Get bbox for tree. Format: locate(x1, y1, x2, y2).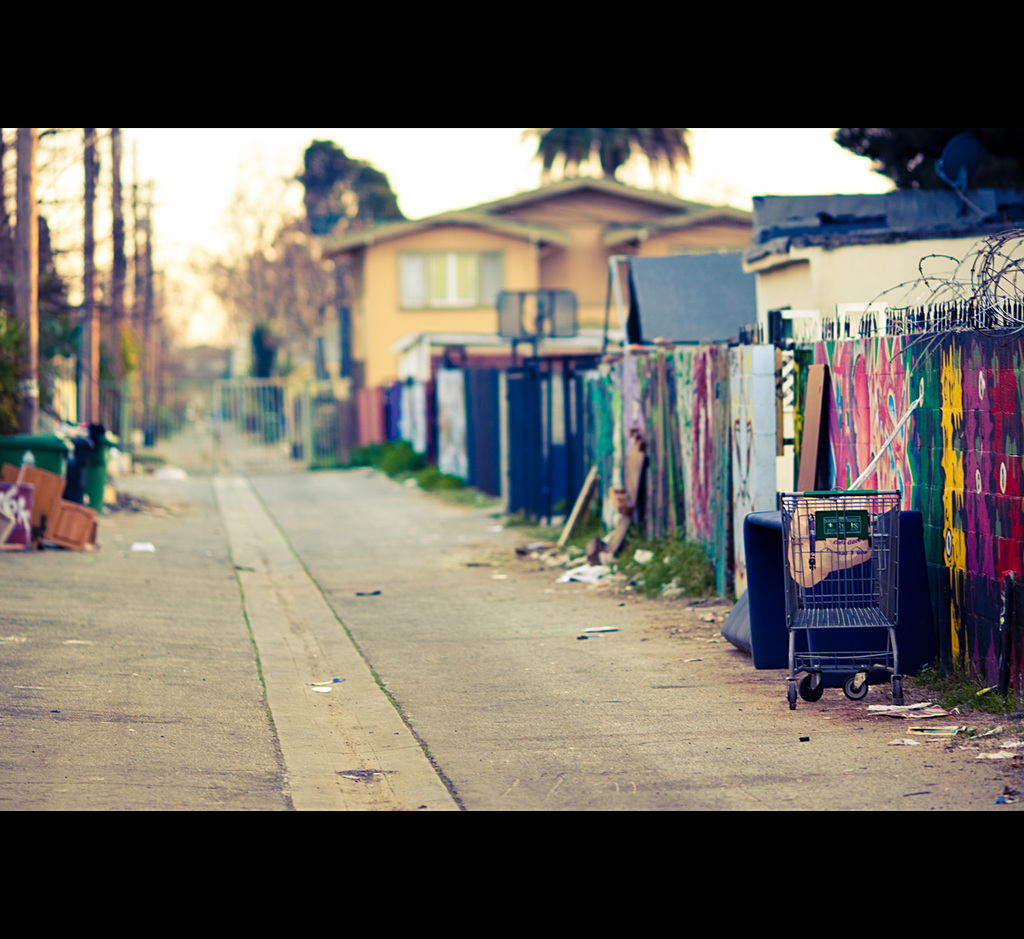
locate(175, 125, 365, 450).
